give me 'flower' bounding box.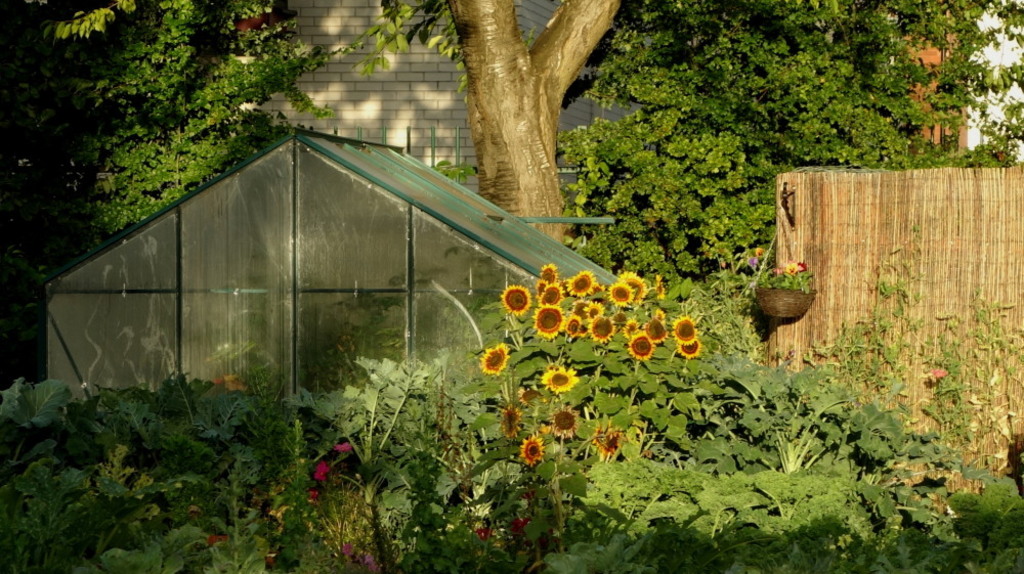
pyautogui.locateOnScreen(632, 328, 655, 363).
